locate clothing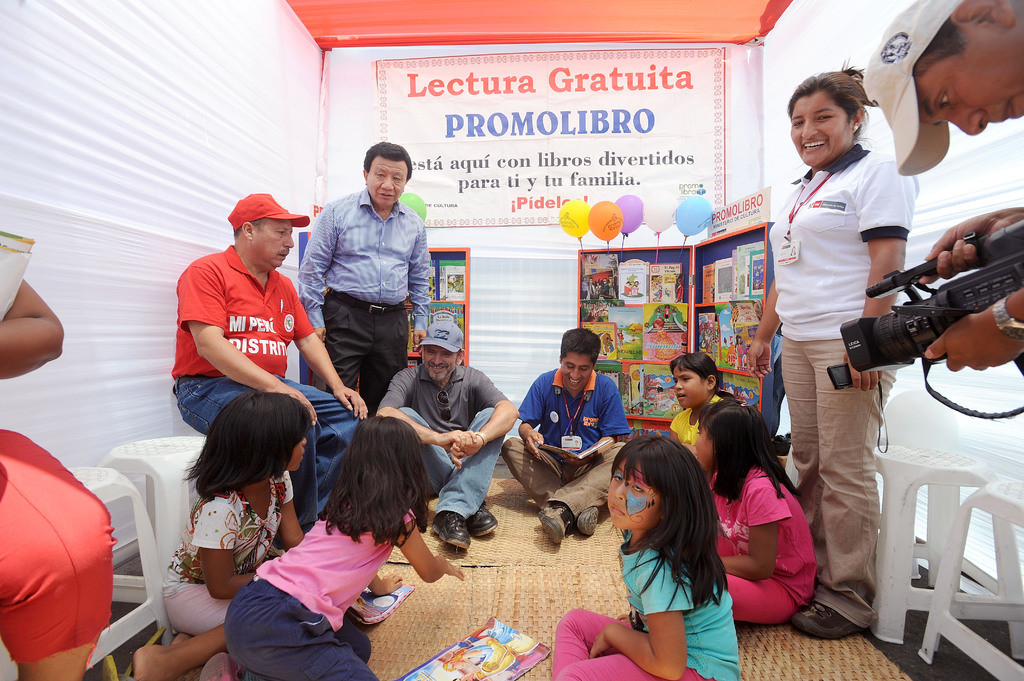
765,118,911,606
